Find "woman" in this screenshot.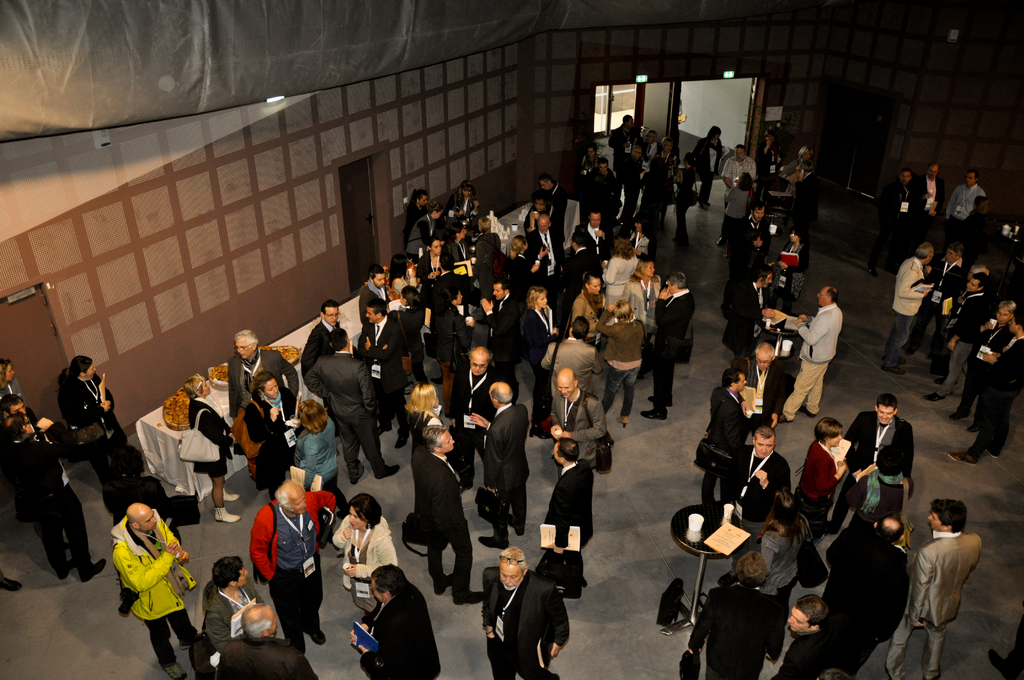
The bounding box for "woman" is detection(600, 306, 641, 425).
